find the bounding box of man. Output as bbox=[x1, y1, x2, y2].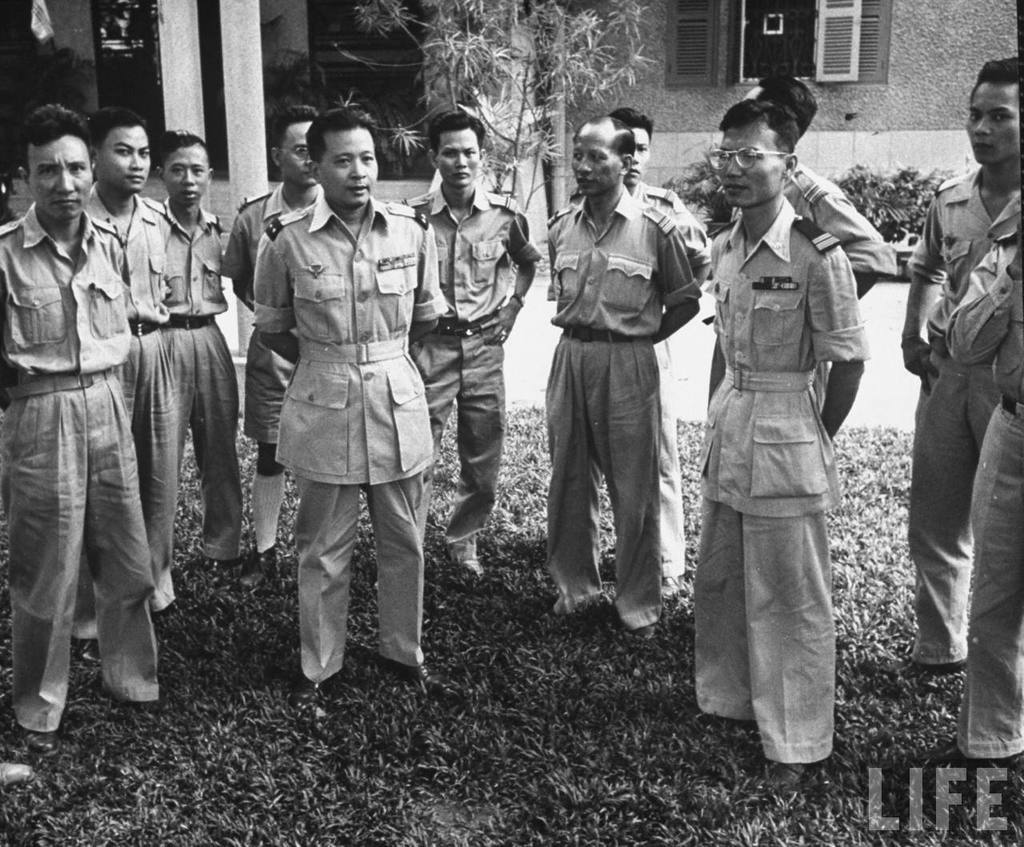
bbox=[535, 120, 702, 645].
